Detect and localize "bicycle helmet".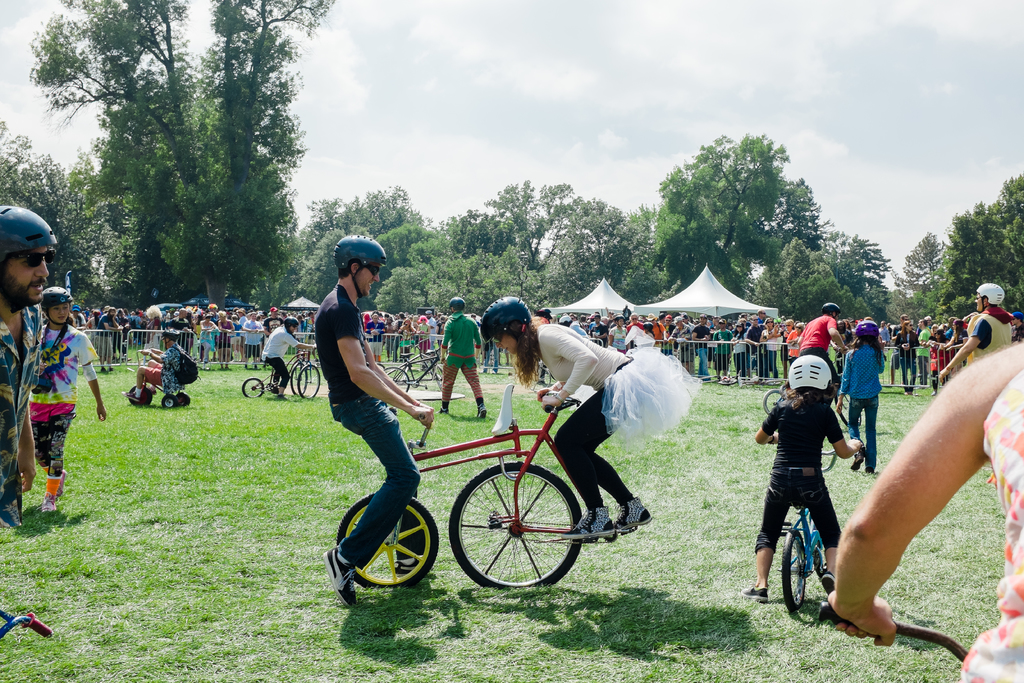
Localized at {"x1": 329, "y1": 229, "x2": 384, "y2": 297}.
